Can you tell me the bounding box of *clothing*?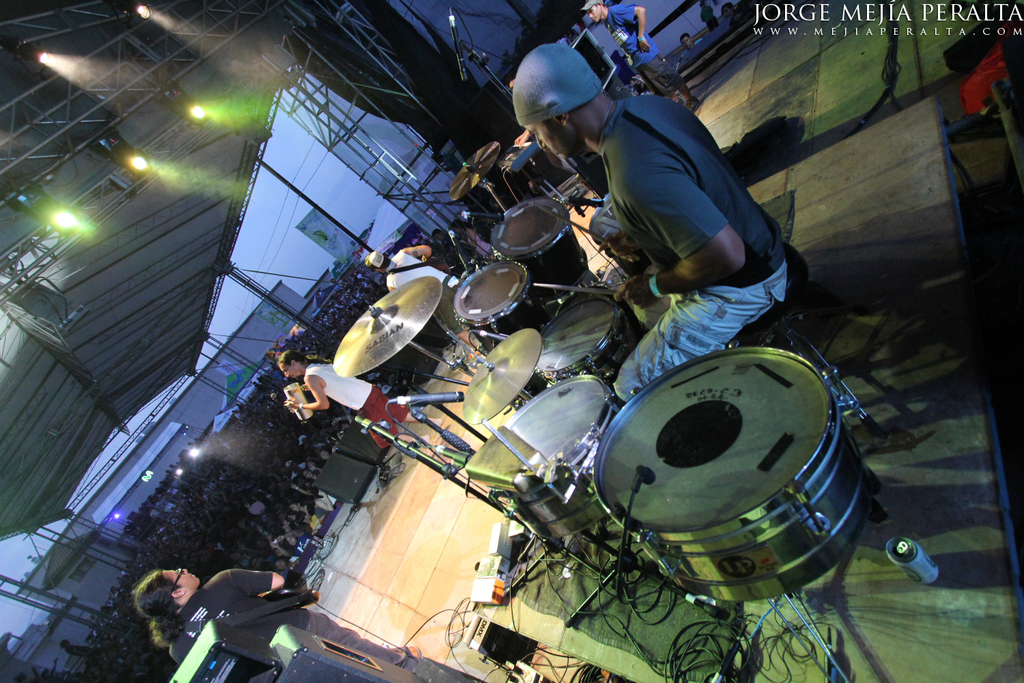
Rect(701, 7, 722, 38).
